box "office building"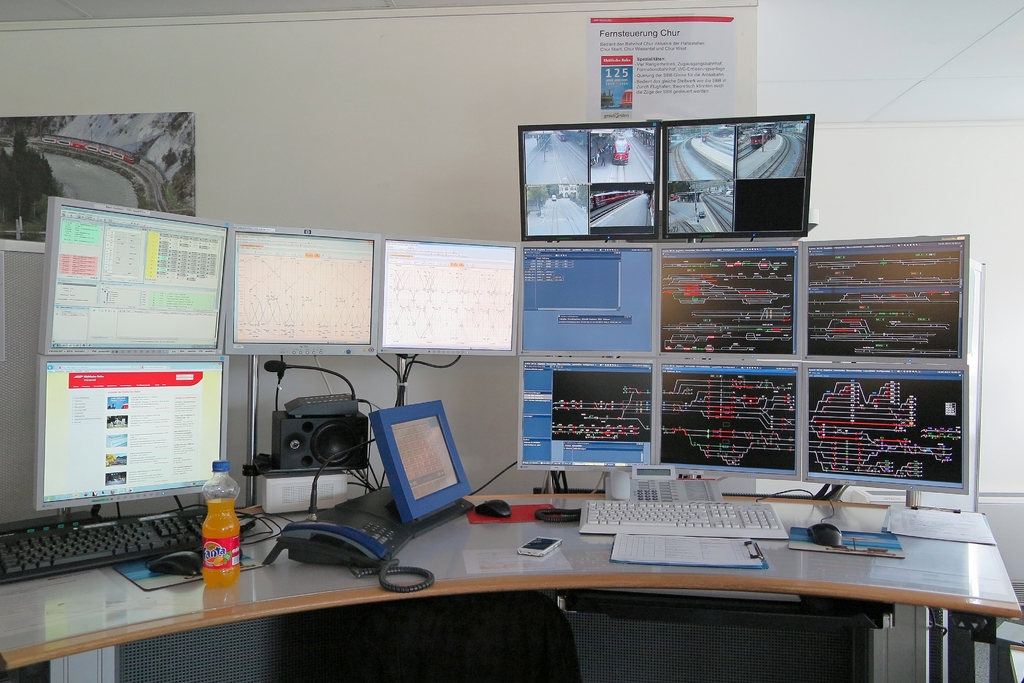
x1=0 y1=79 x2=1022 y2=682
